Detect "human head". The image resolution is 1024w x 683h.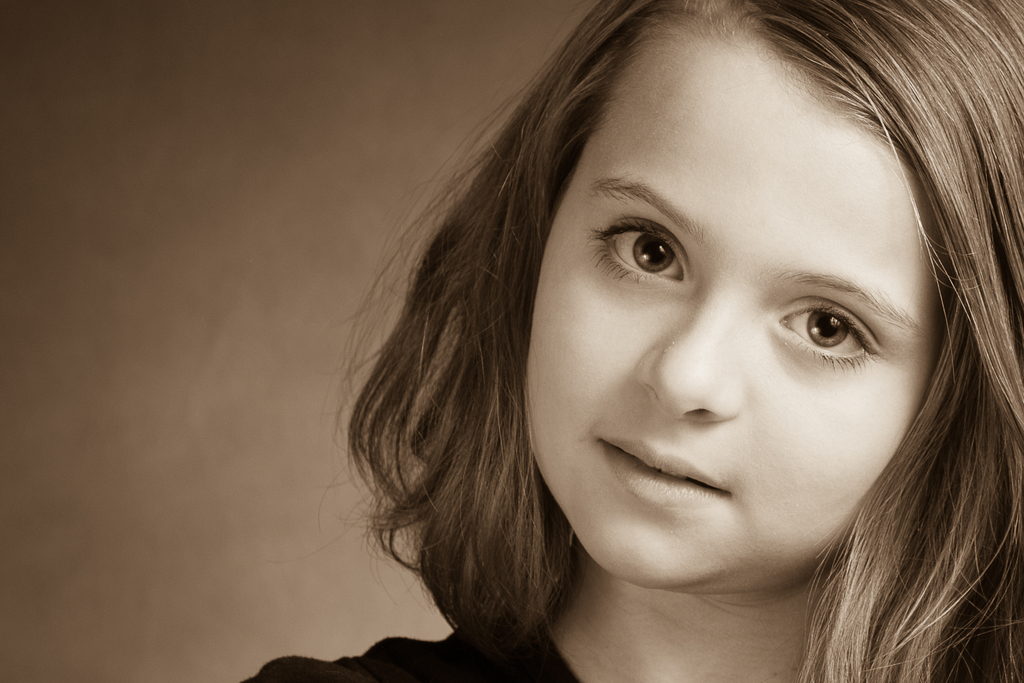
x1=522, y1=9, x2=966, y2=562.
